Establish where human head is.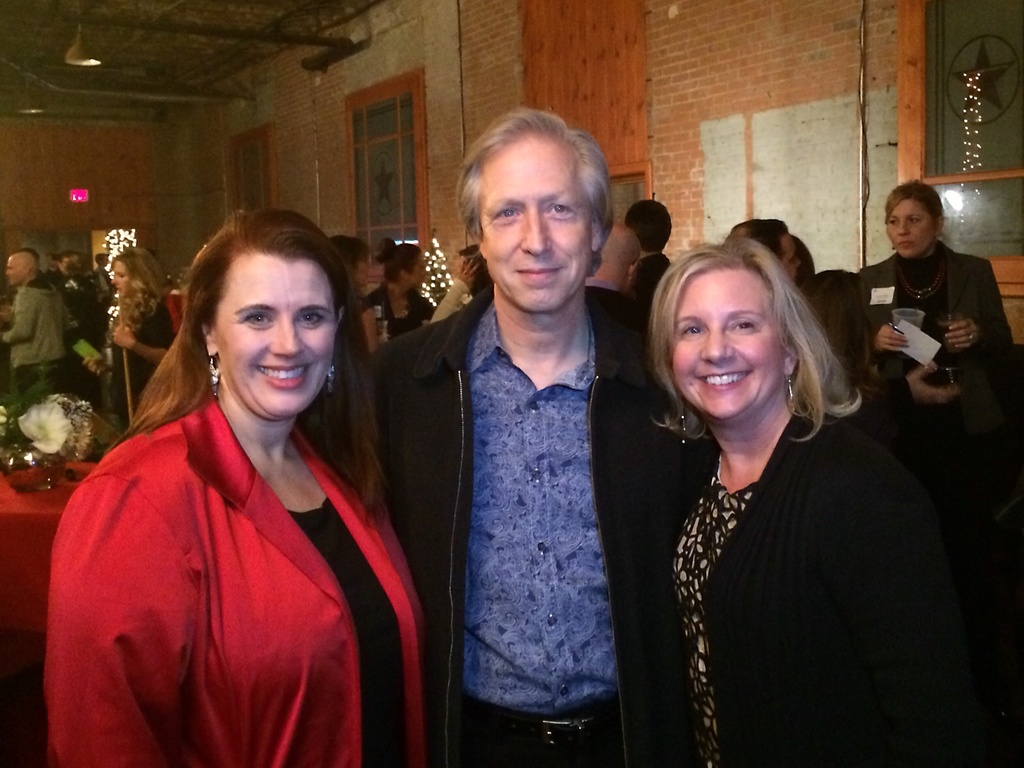
Established at select_region(747, 214, 799, 285).
